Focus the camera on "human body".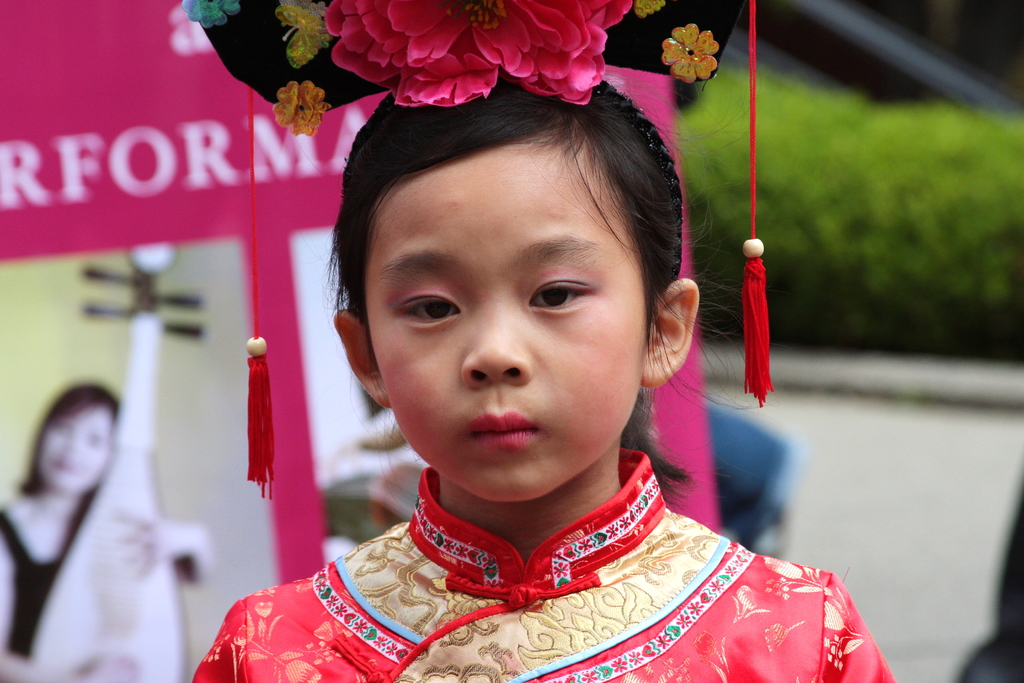
Focus region: BBox(0, 385, 212, 682).
